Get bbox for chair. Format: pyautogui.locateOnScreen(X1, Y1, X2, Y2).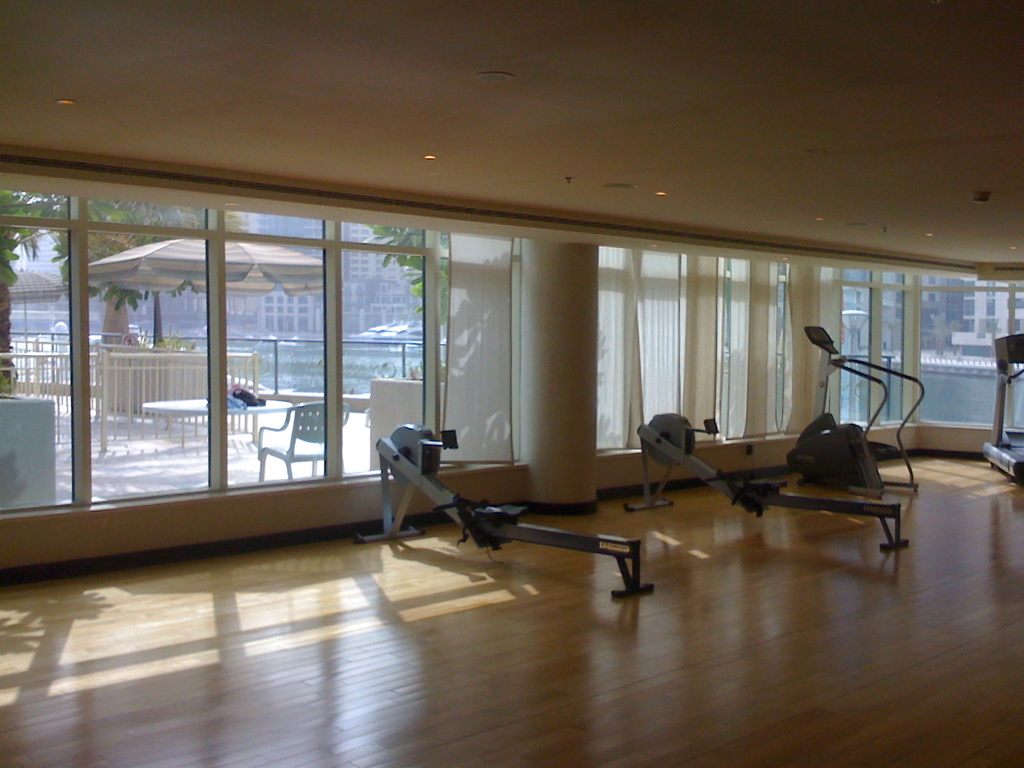
pyautogui.locateOnScreen(256, 399, 345, 480).
